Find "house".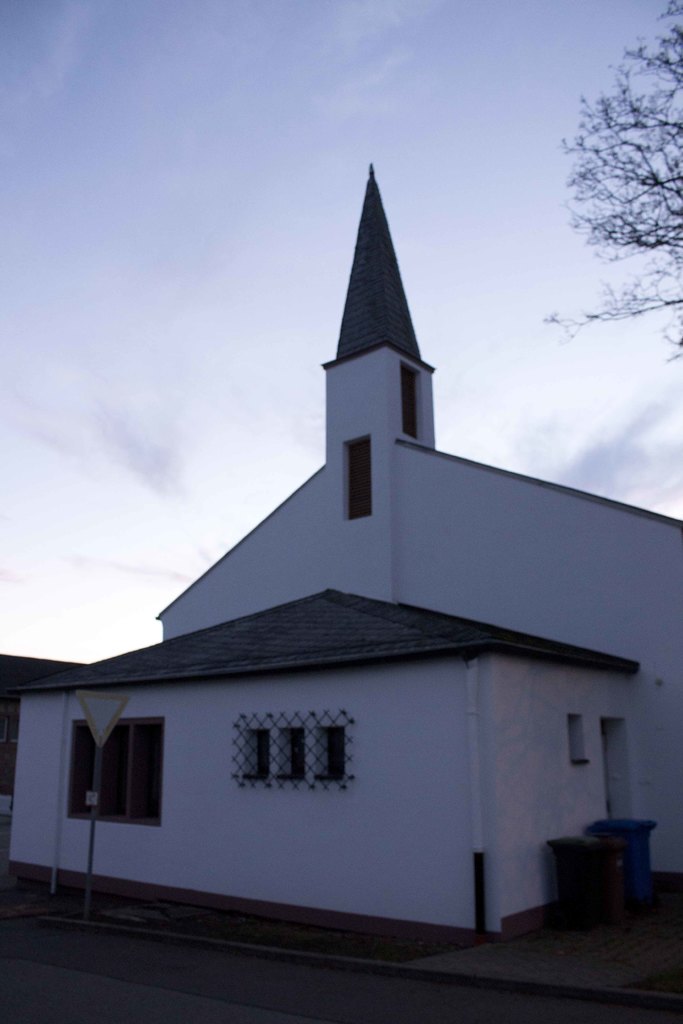
Rect(2, 164, 682, 955).
